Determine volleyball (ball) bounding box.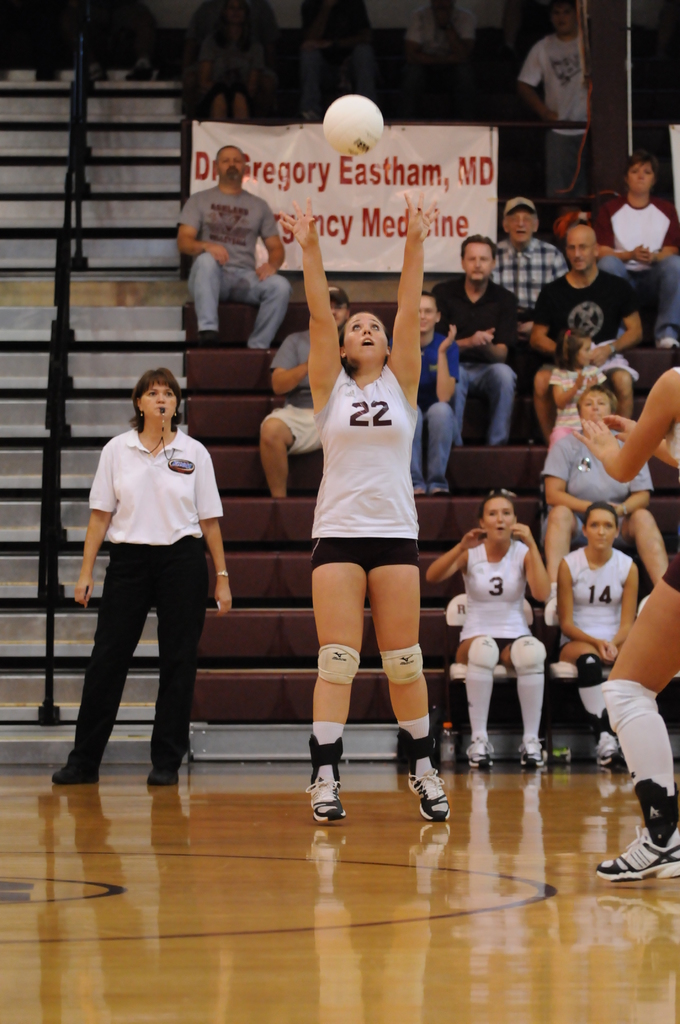
Determined: locate(322, 92, 385, 160).
